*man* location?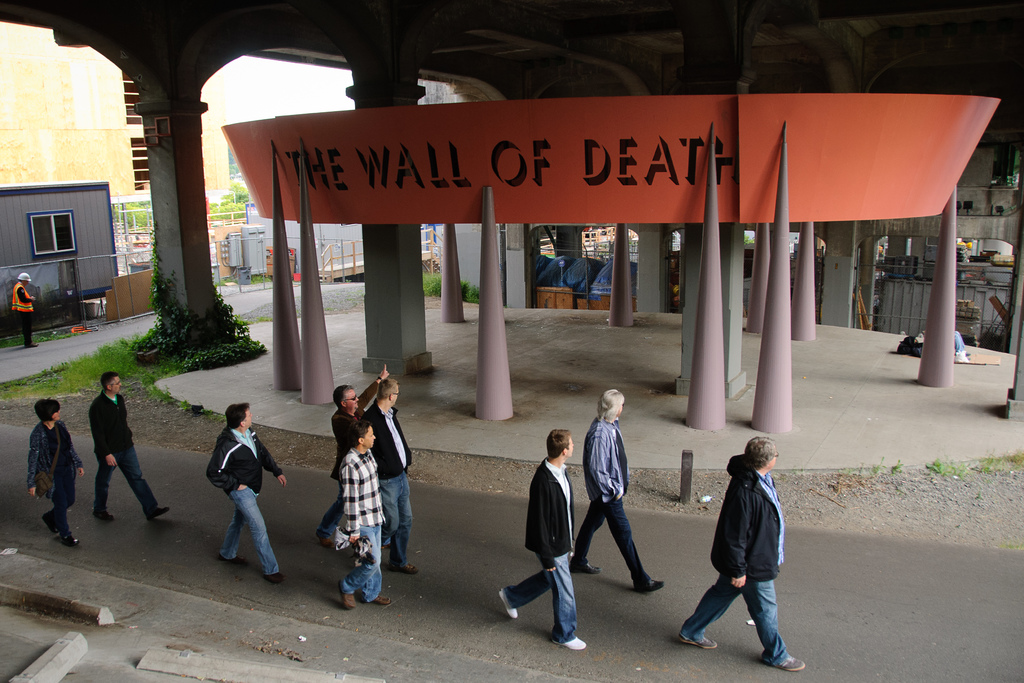
[369, 372, 421, 572]
